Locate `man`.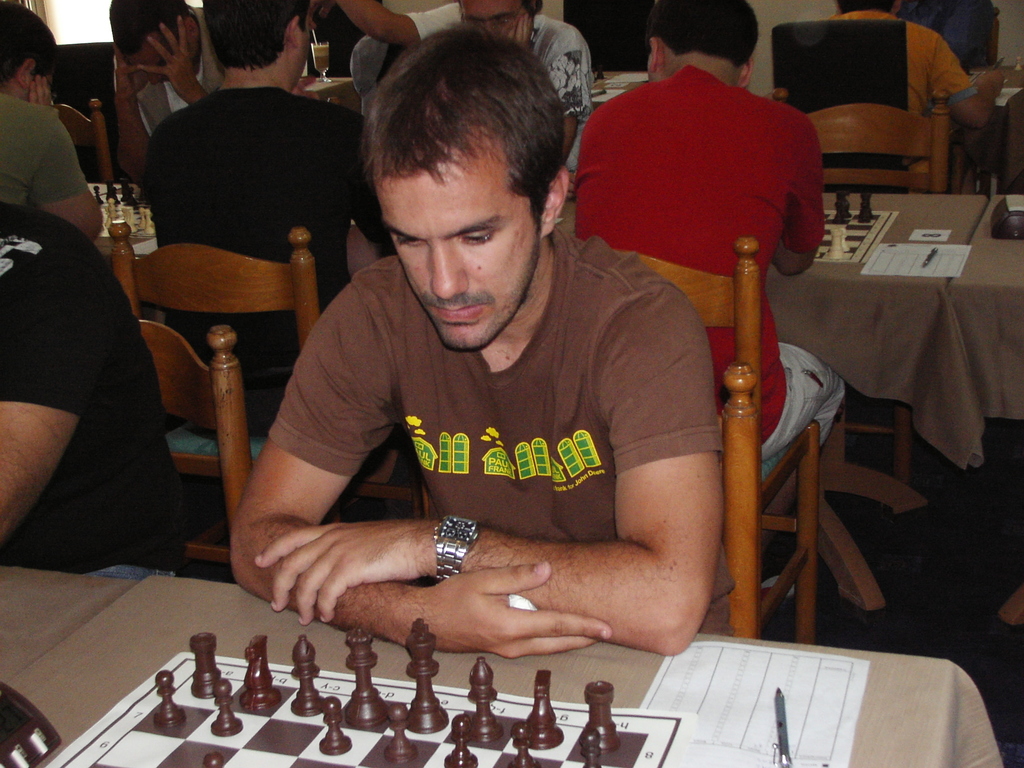
Bounding box: bbox=(0, 0, 103, 243).
